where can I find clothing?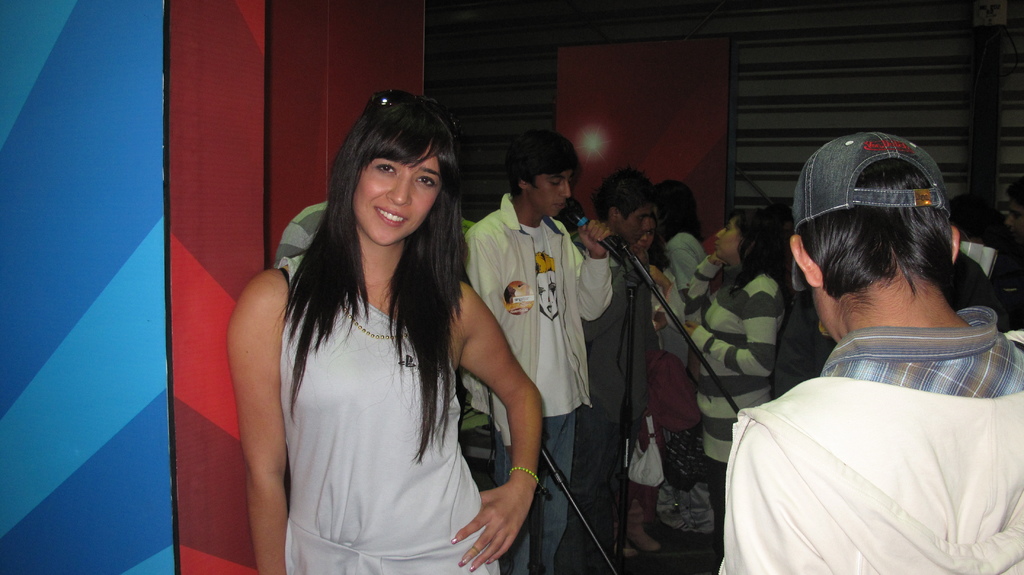
You can find it at 572 254 650 574.
